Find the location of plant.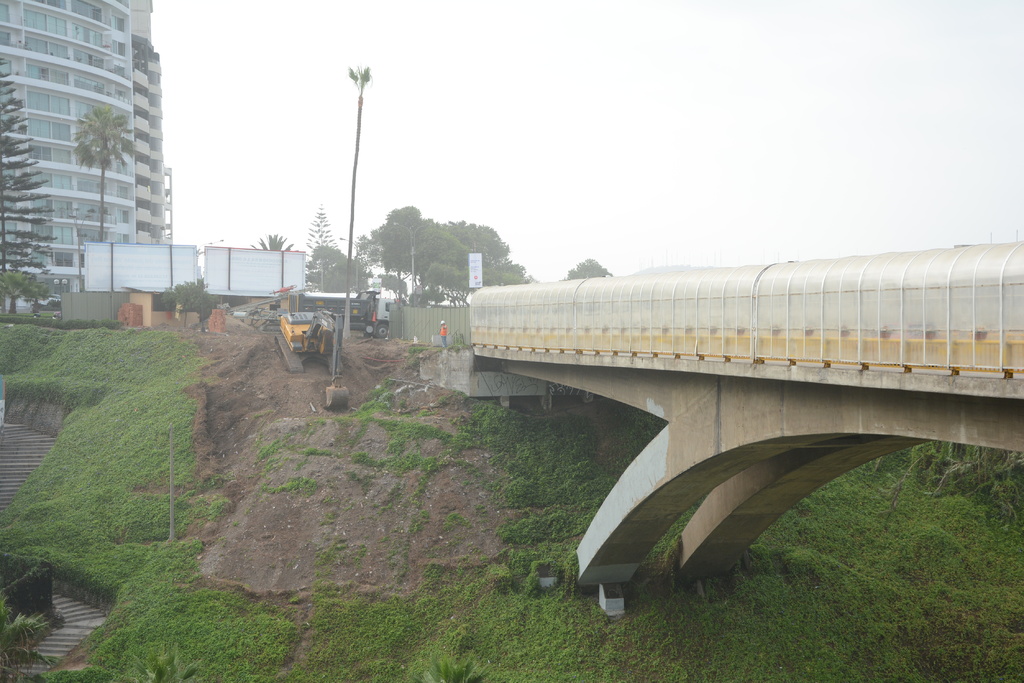
Location: left=284, top=430, right=291, bottom=439.
